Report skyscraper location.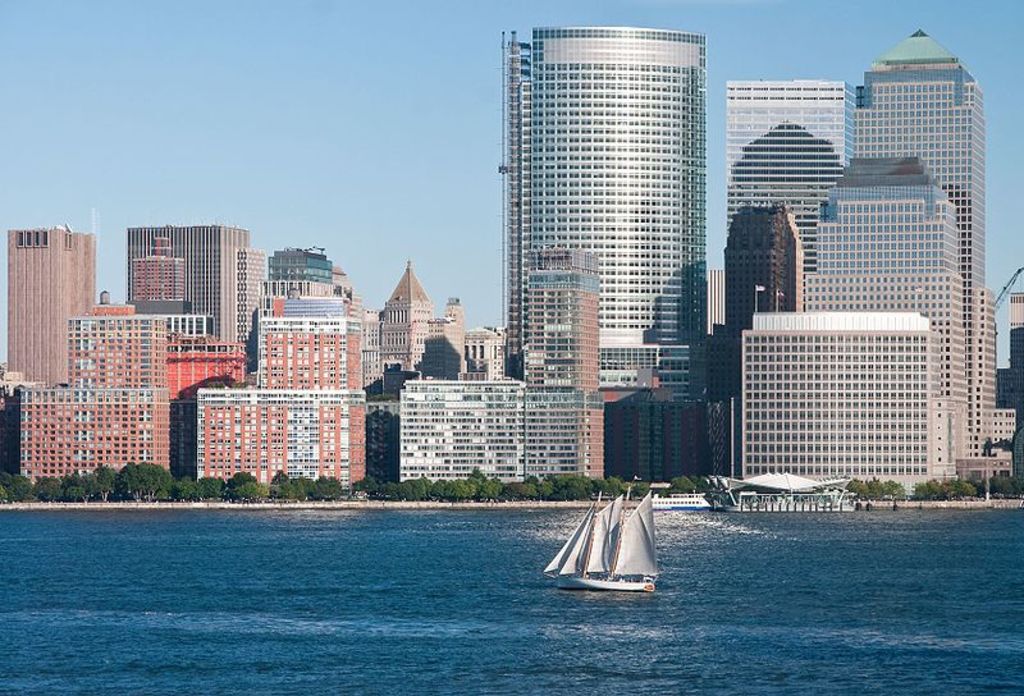
Report: pyautogui.locateOnScreen(520, 242, 607, 490).
